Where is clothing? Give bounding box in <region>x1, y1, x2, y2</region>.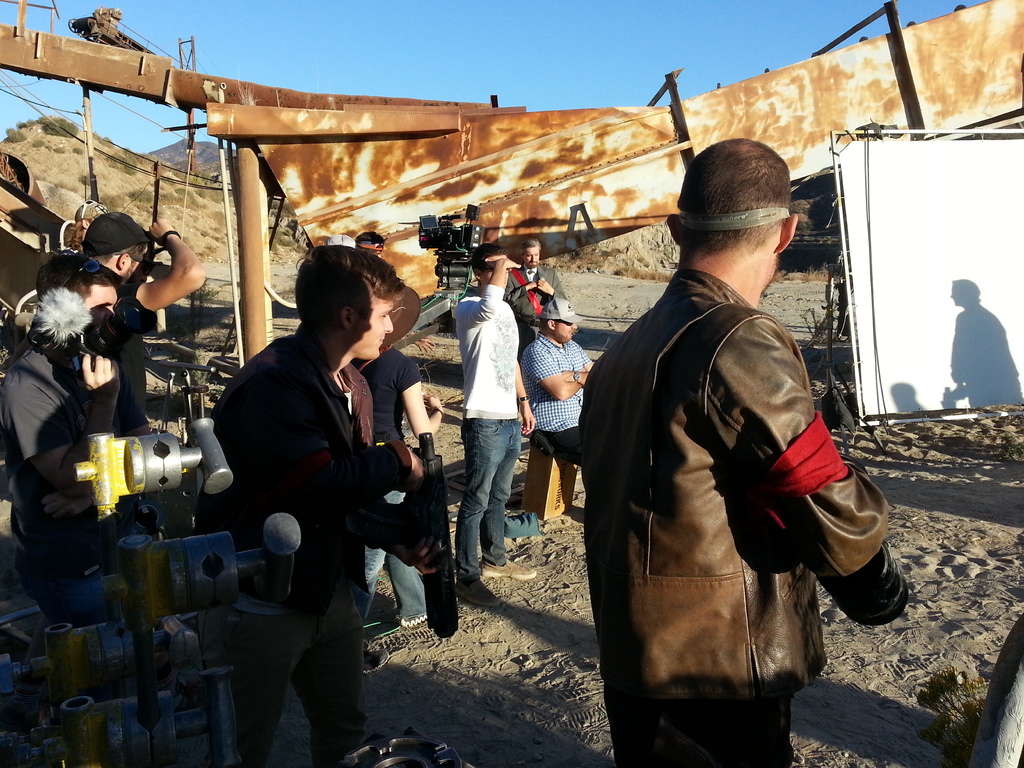
<region>521, 328, 588, 520</region>.
